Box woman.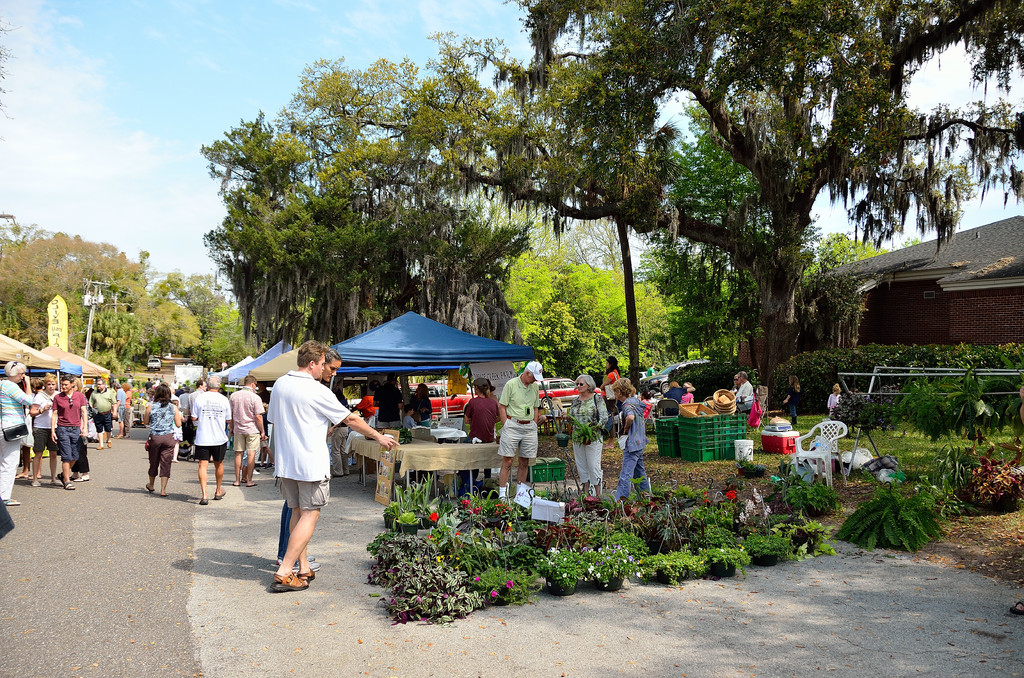
564,374,609,497.
